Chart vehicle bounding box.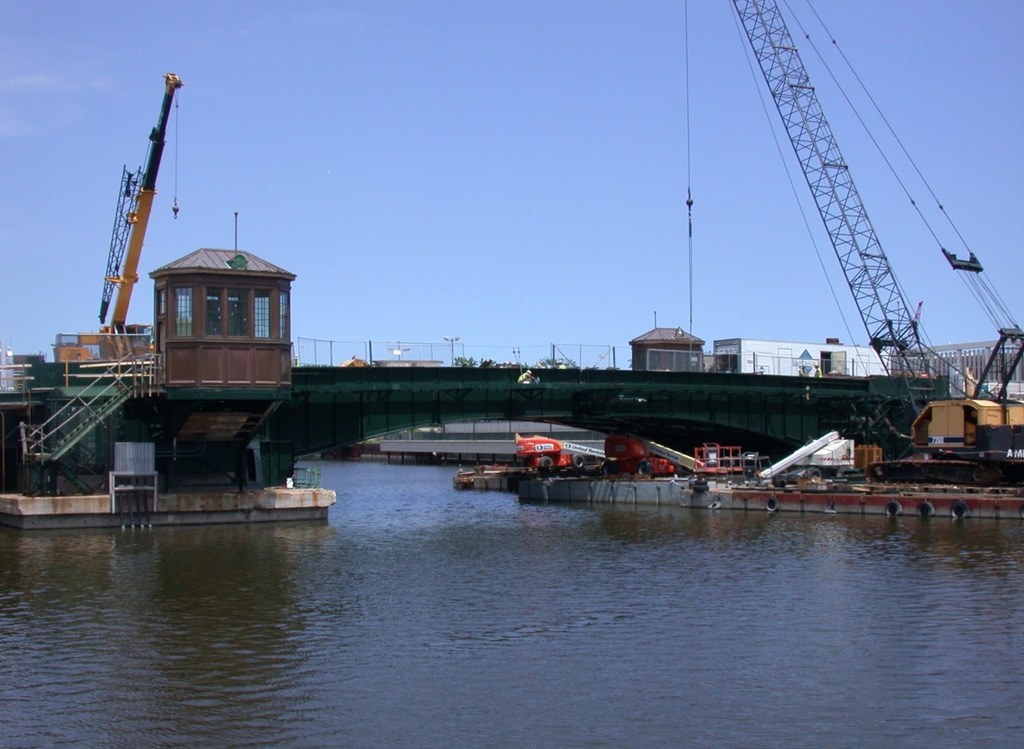
Charted: (left=514, top=433, right=582, bottom=472).
